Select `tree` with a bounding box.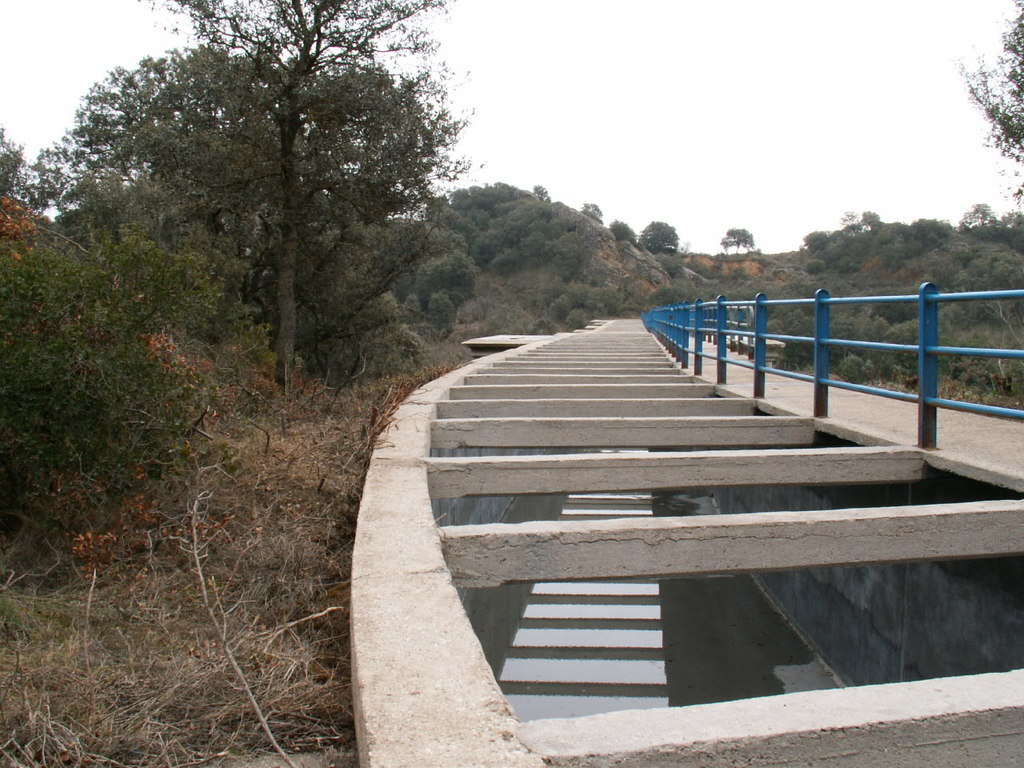
bbox(633, 217, 679, 255).
